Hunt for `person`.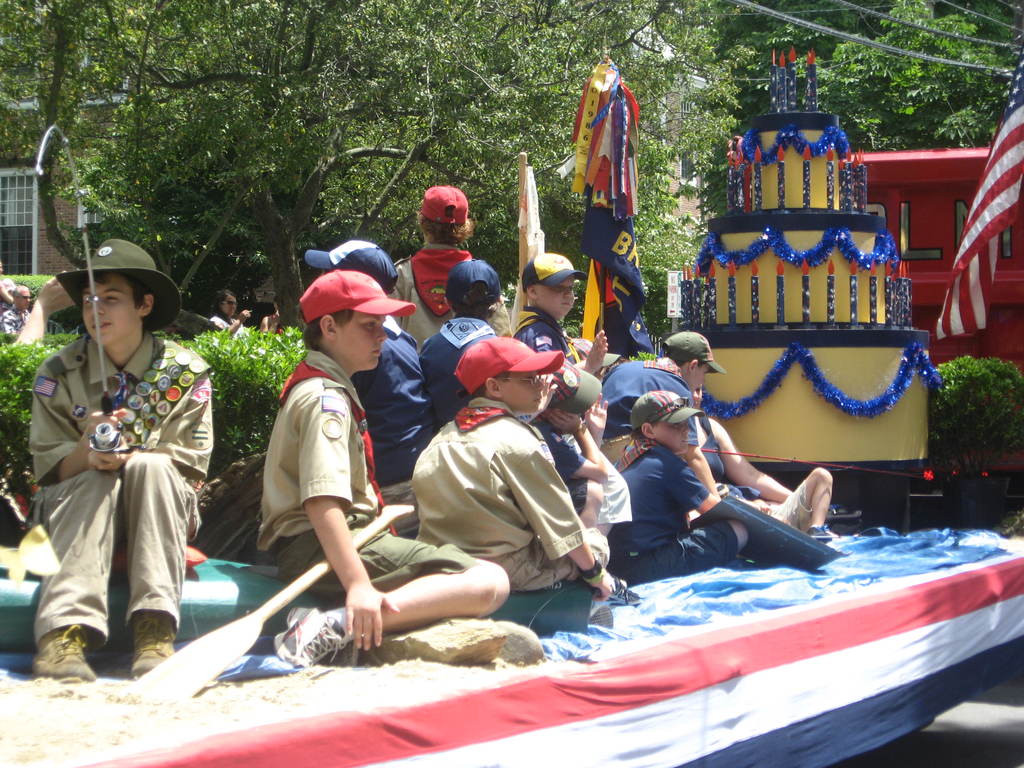
Hunted down at <box>260,292,283,333</box>.
